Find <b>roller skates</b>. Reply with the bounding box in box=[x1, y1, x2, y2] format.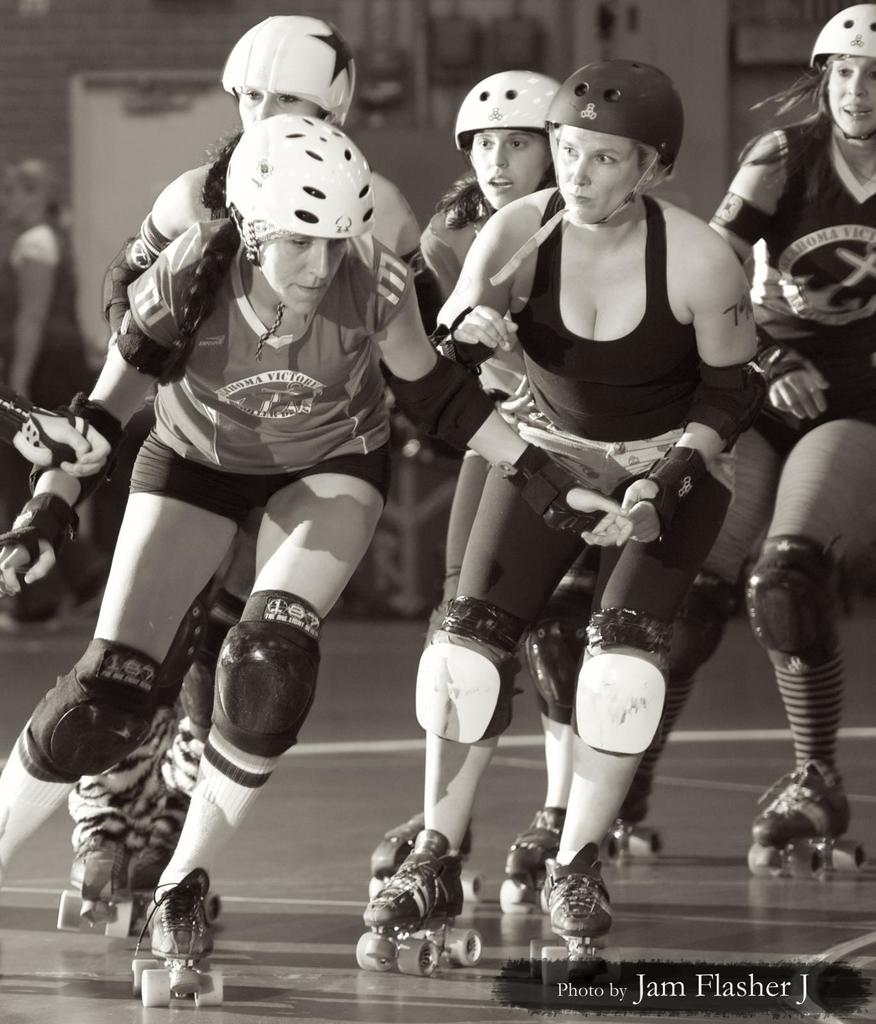
box=[746, 760, 873, 879].
